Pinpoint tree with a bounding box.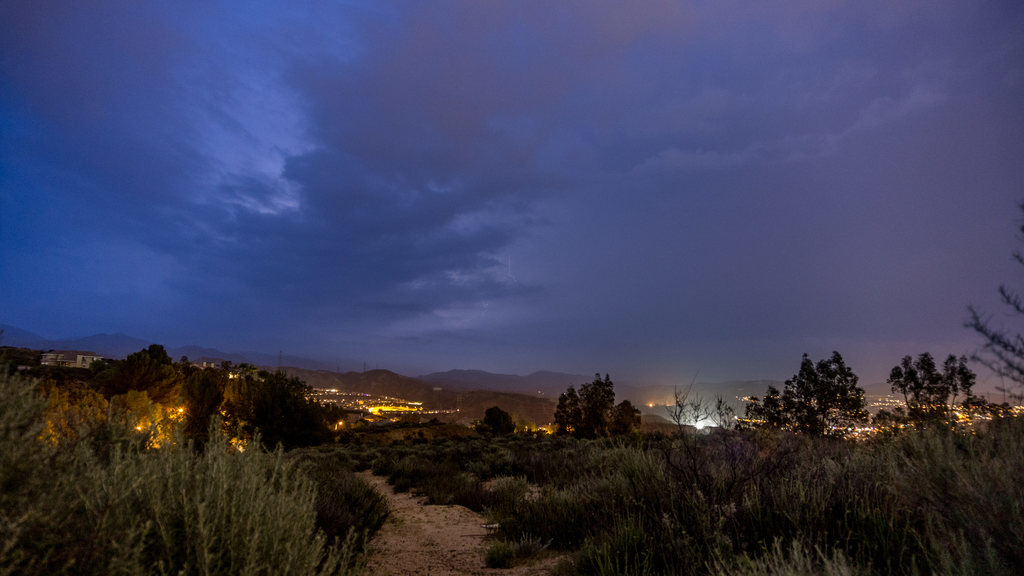
<region>871, 340, 980, 438</region>.
